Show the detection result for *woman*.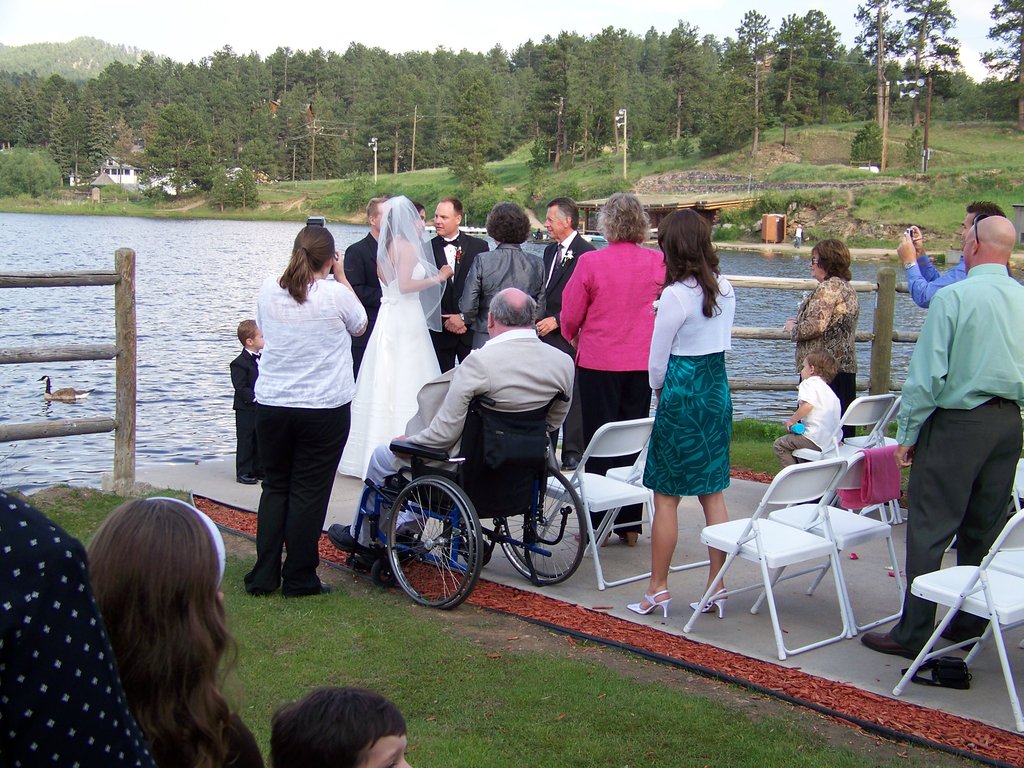
pyautogui.locateOnScreen(332, 191, 453, 482).
